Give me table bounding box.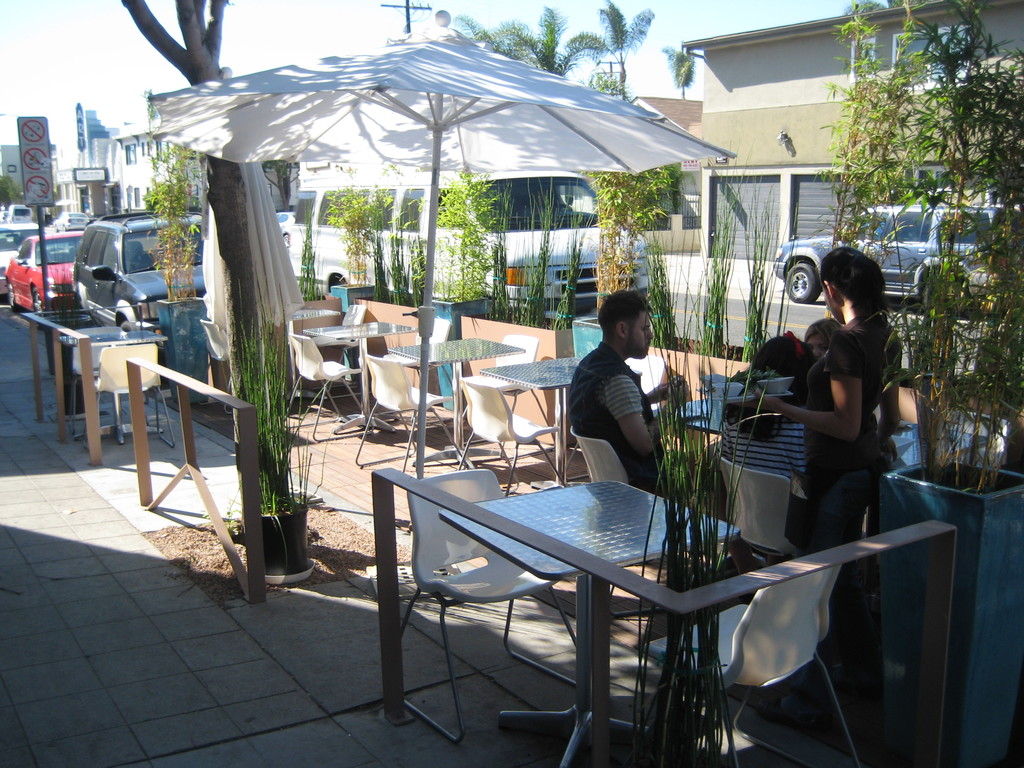
x1=285 y1=308 x2=338 y2=399.
